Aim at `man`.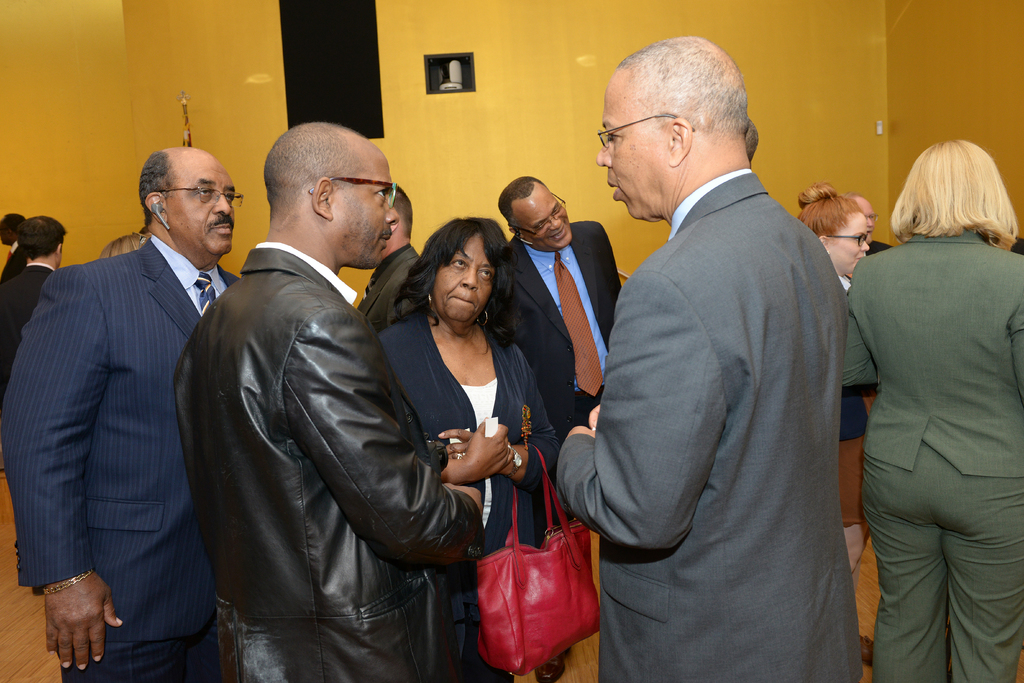
Aimed at crop(496, 176, 636, 471).
